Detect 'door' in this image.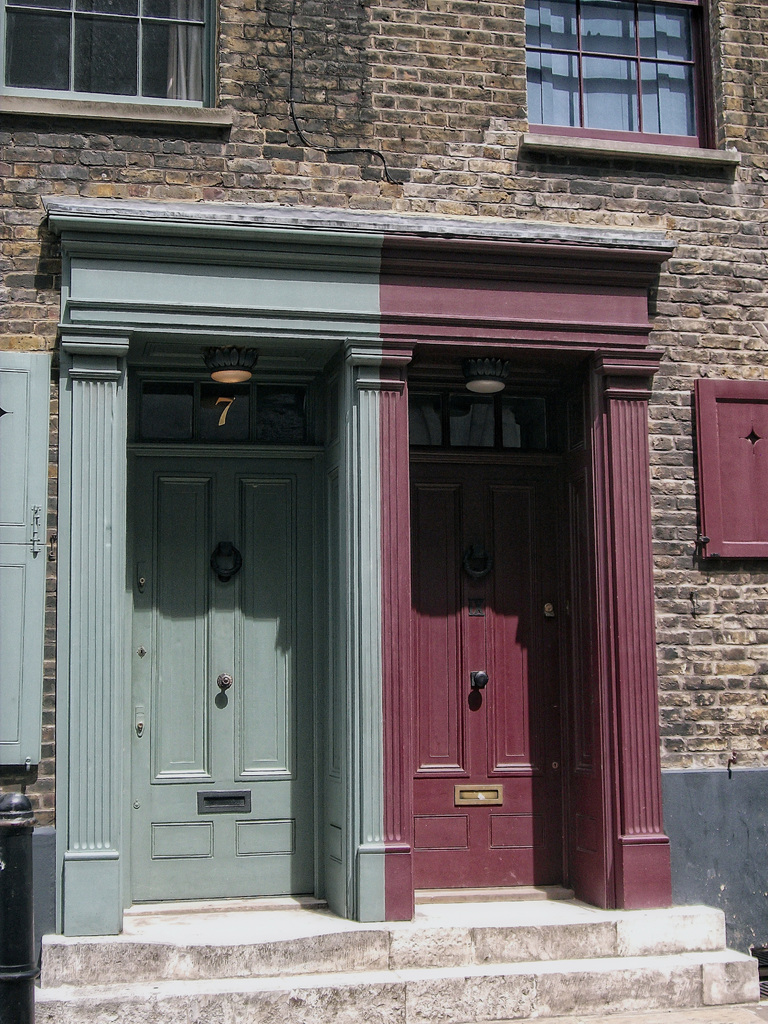
Detection: x1=324, y1=338, x2=627, y2=889.
